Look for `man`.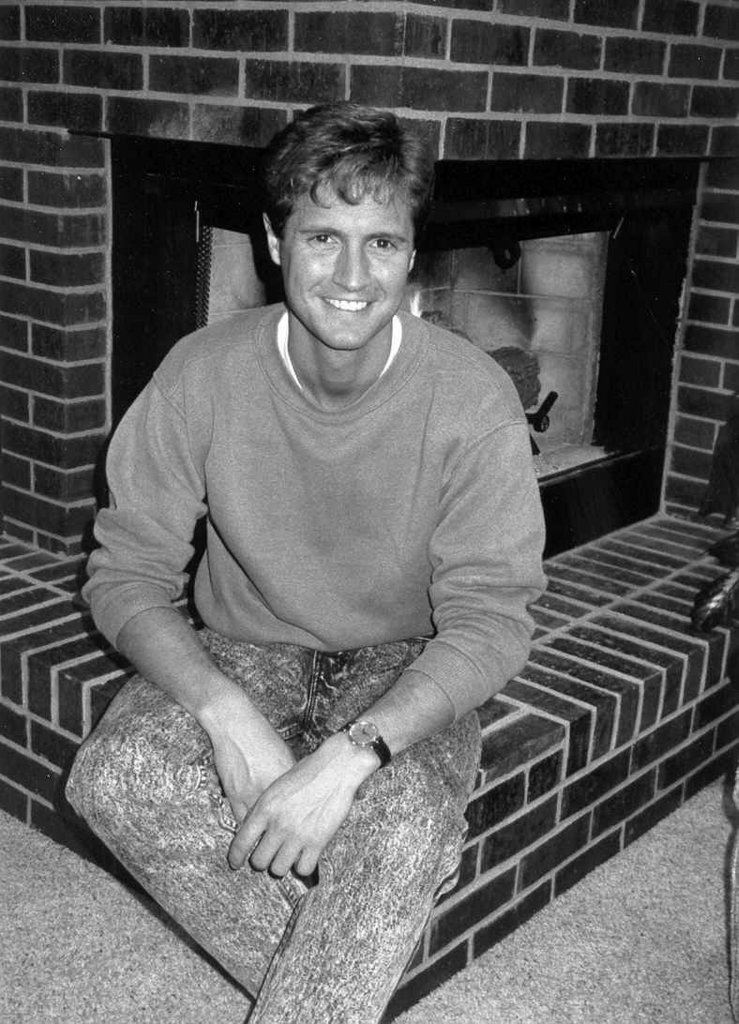
Found: detection(54, 99, 547, 1023).
